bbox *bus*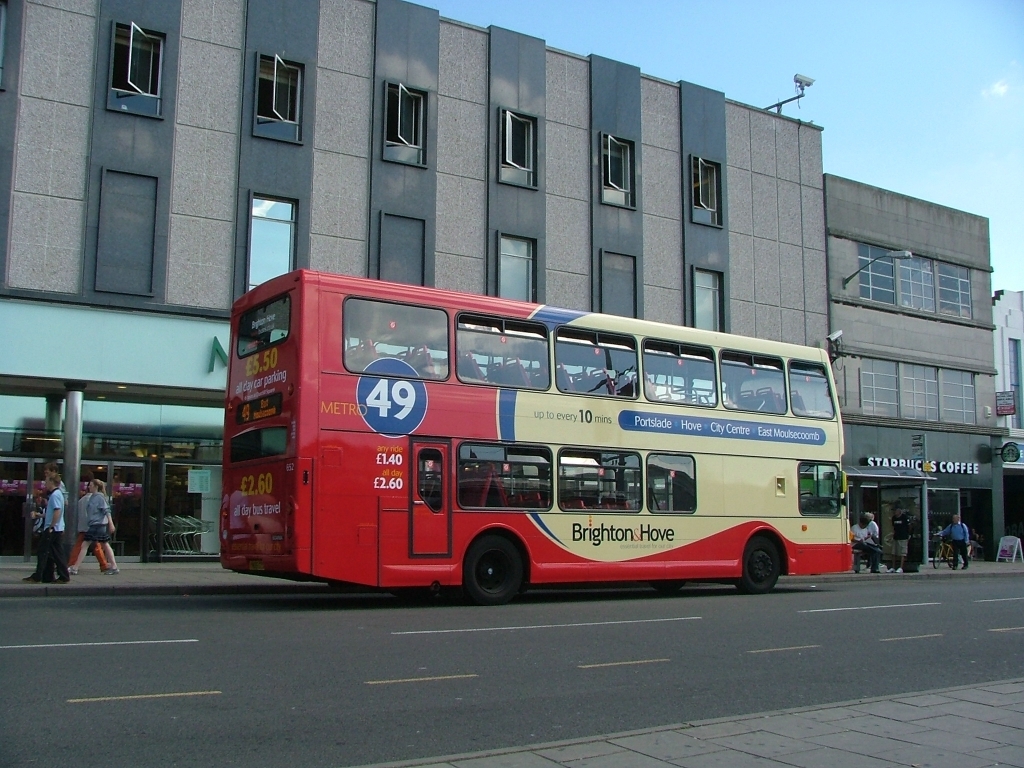
{"x1": 217, "y1": 265, "x2": 854, "y2": 610}
